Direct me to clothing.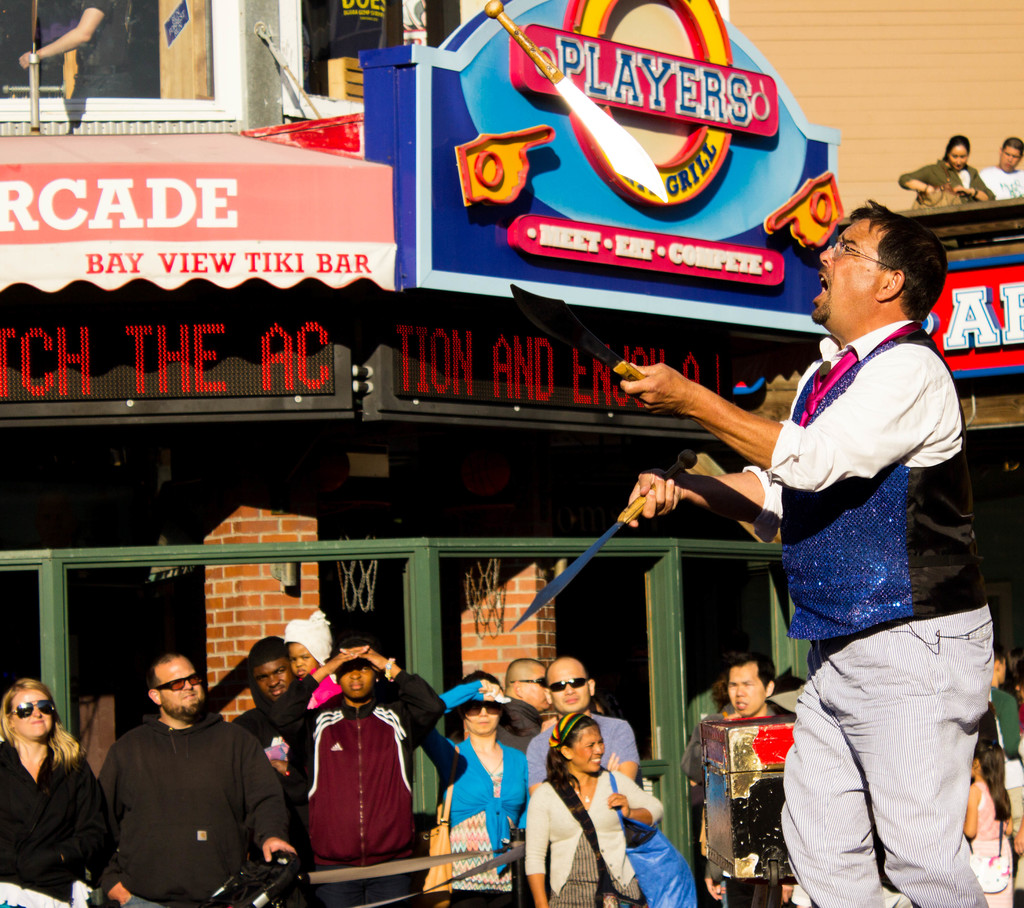
Direction: [left=233, top=703, right=314, bottom=815].
